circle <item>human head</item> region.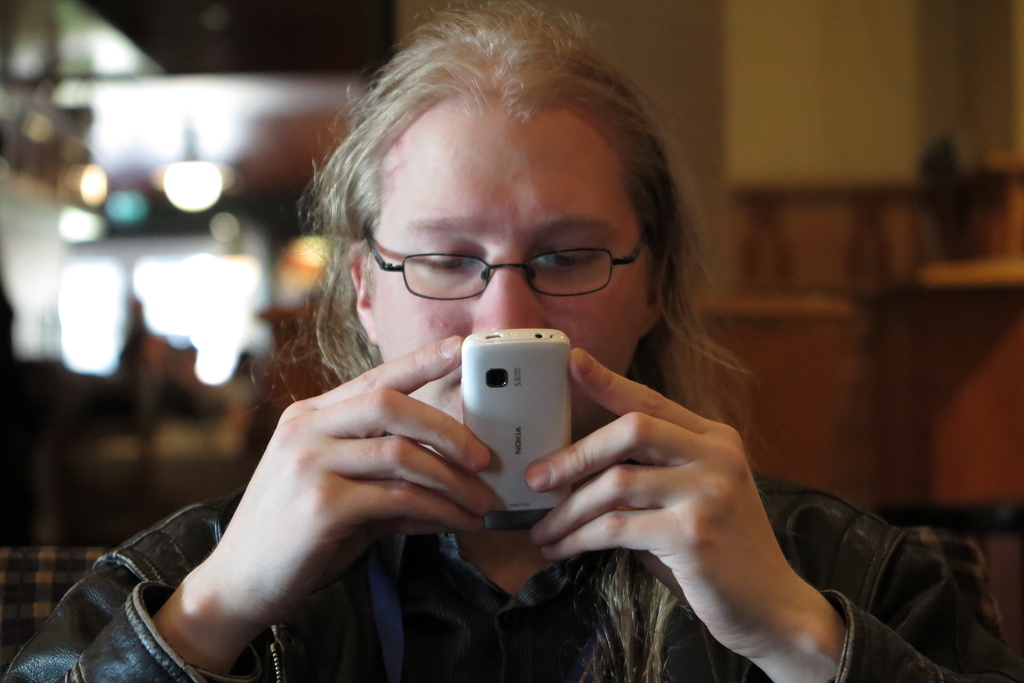
Region: left=344, top=36, right=671, bottom=447.
